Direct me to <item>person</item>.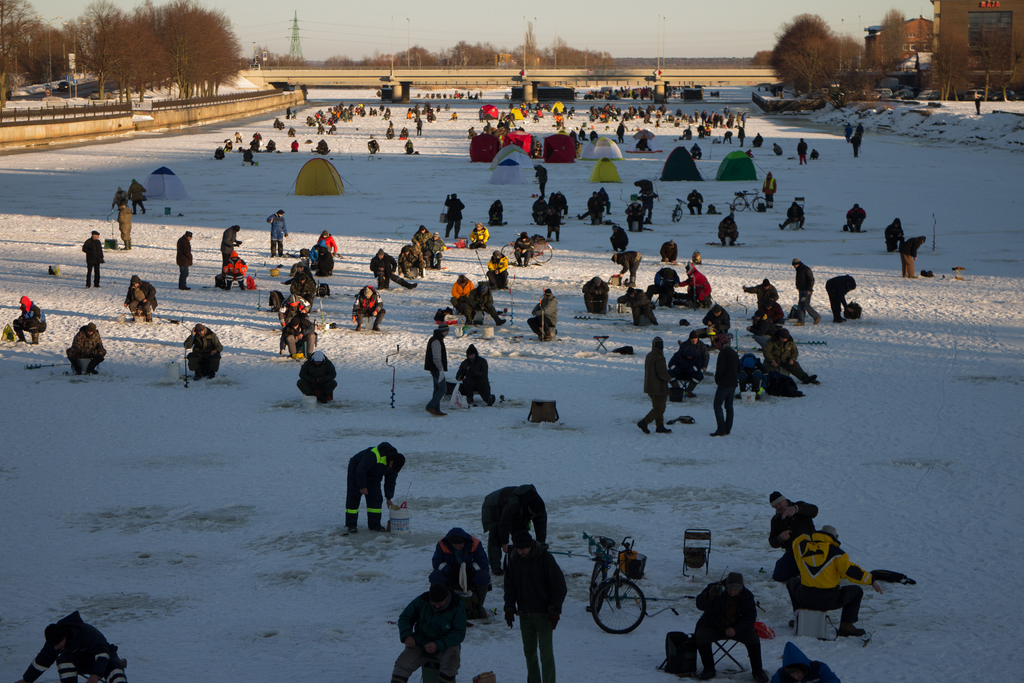
Direction: x1=637, y1=186, x2=660, y2=224.
